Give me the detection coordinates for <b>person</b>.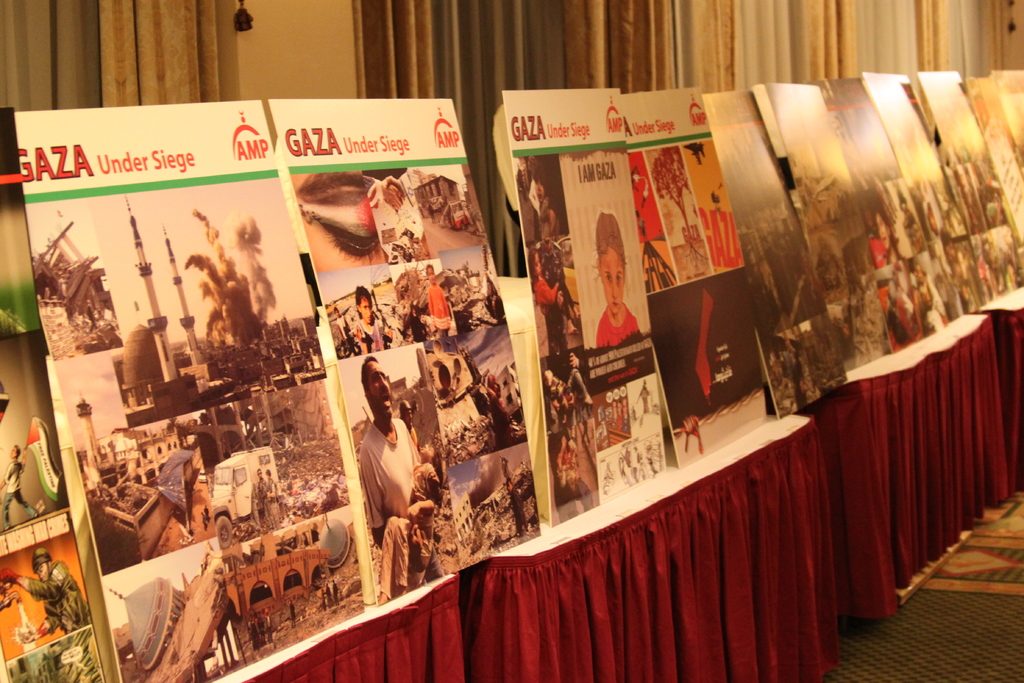
<box>528,246,580,333</box>.
